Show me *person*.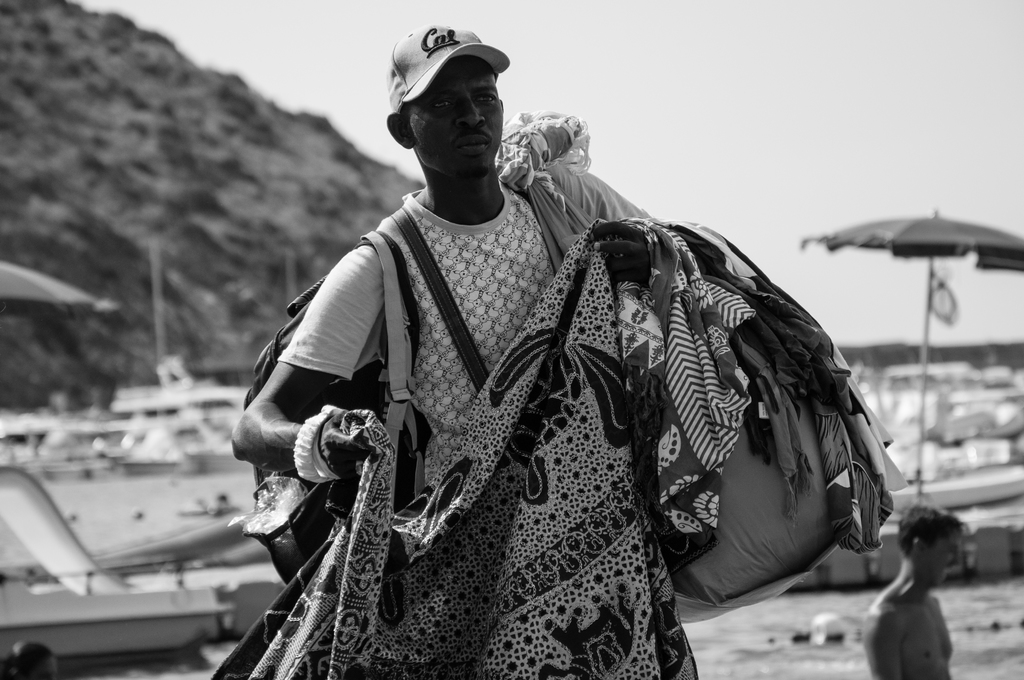
*person* is here: region(872, 503, 980, 676).
